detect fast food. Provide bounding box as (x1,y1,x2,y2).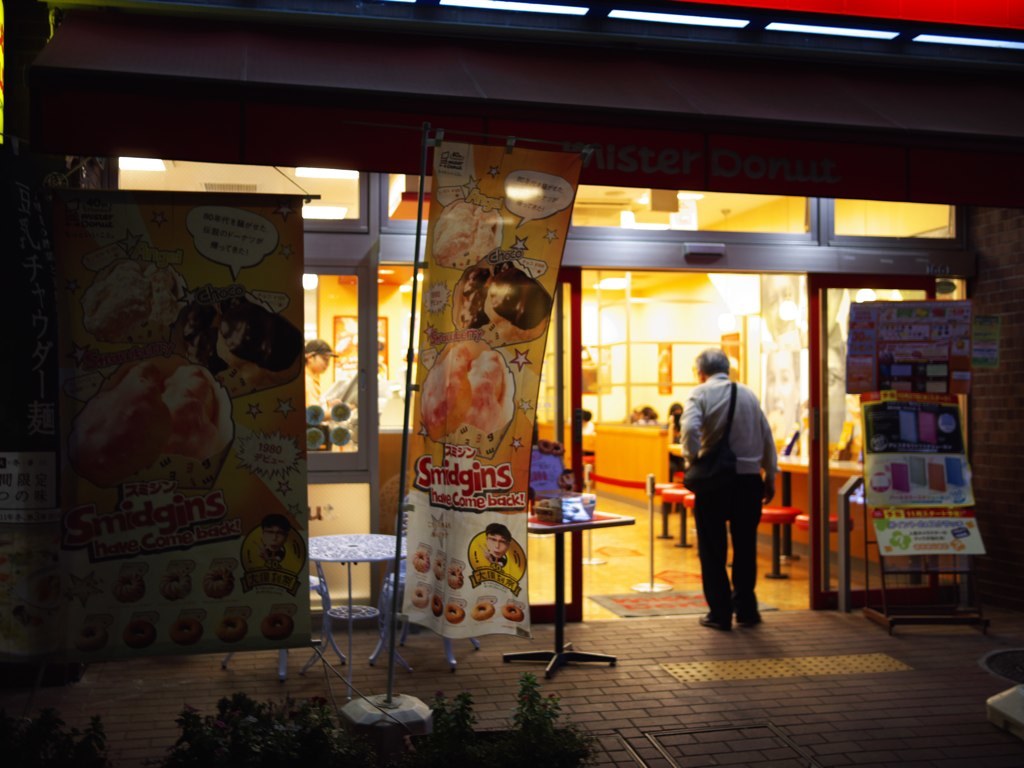
(202,567,233,595).
